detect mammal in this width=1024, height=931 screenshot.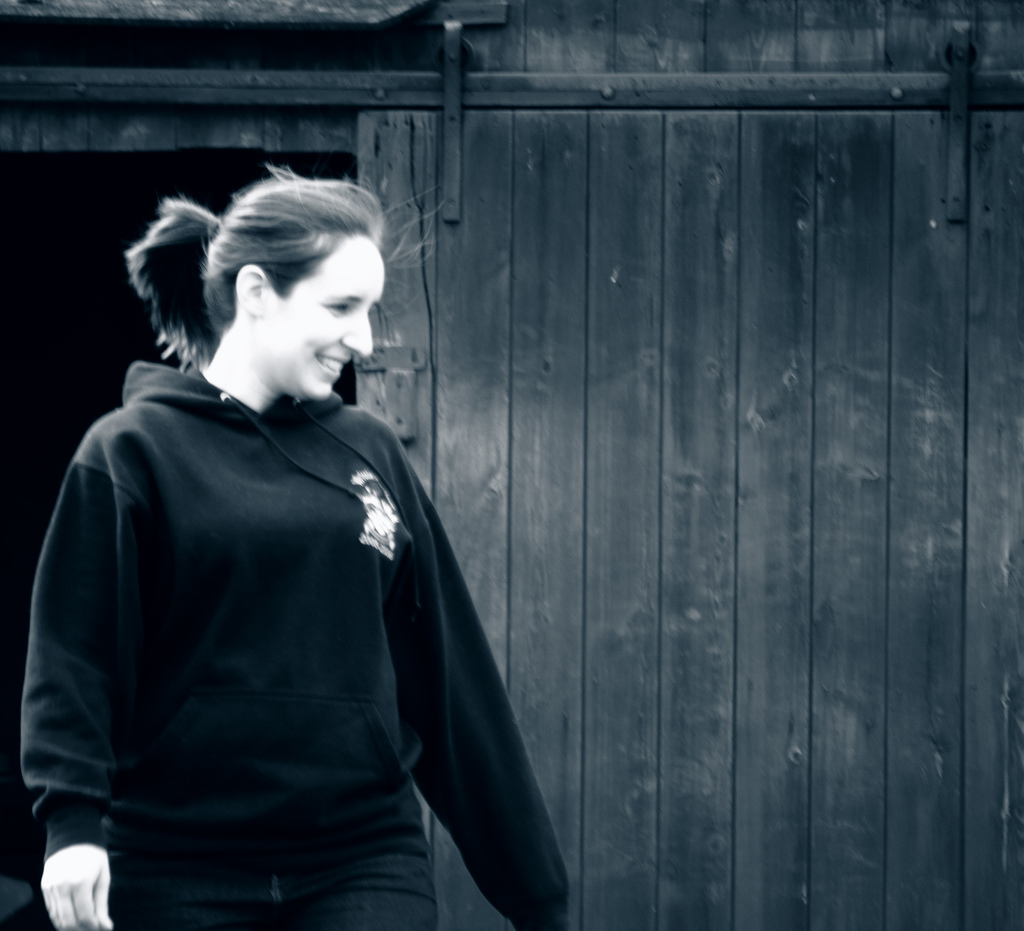
Detection: pyautogui.locateOnScreen(19, 177, 582, 930).
